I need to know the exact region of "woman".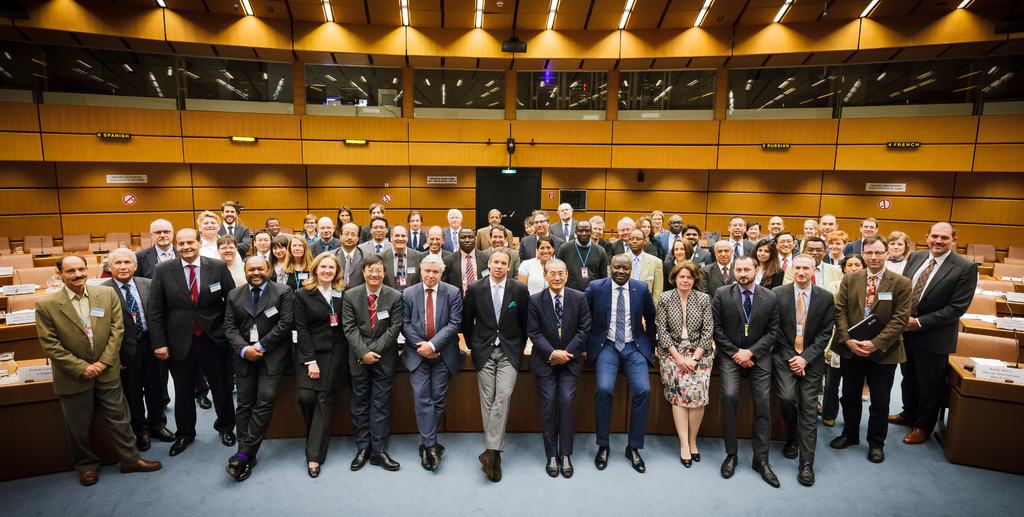
Region: crop(515, 236, 557, 298).
